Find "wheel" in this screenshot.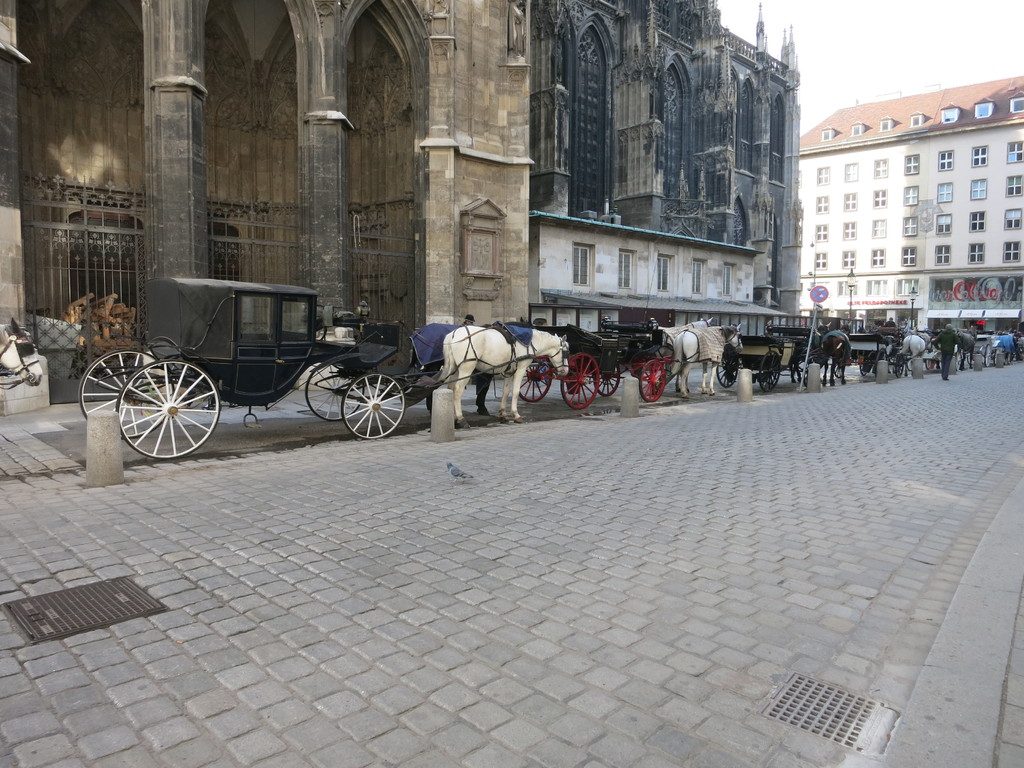
The bounding box for "wheel" is [756, 352, 776, 394].
